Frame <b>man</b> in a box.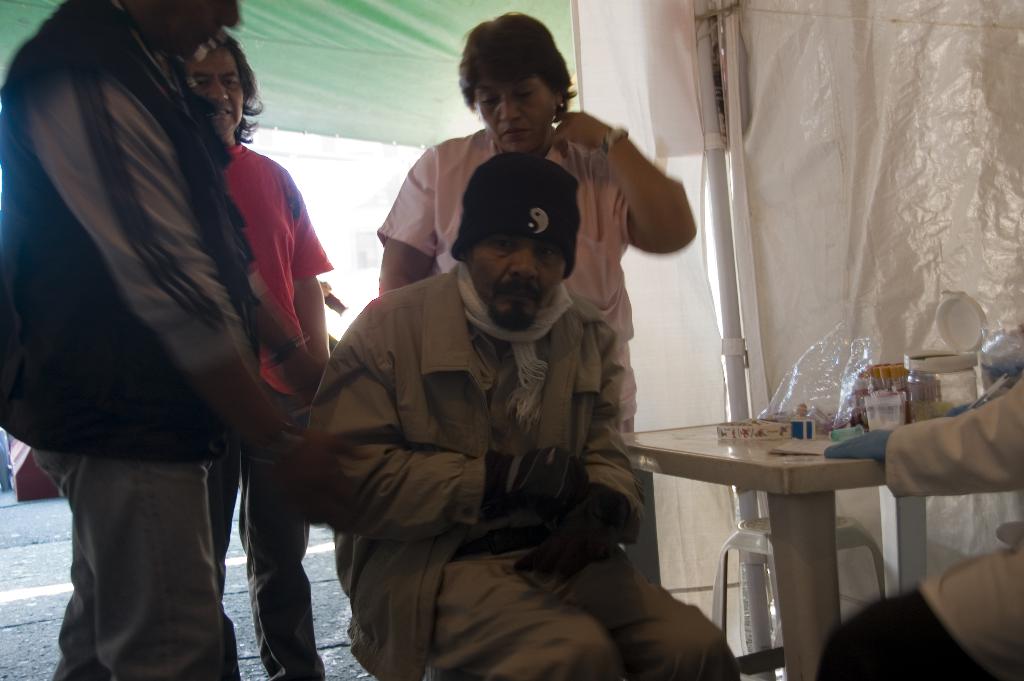
bbox=(0, 0, 363, 680).
